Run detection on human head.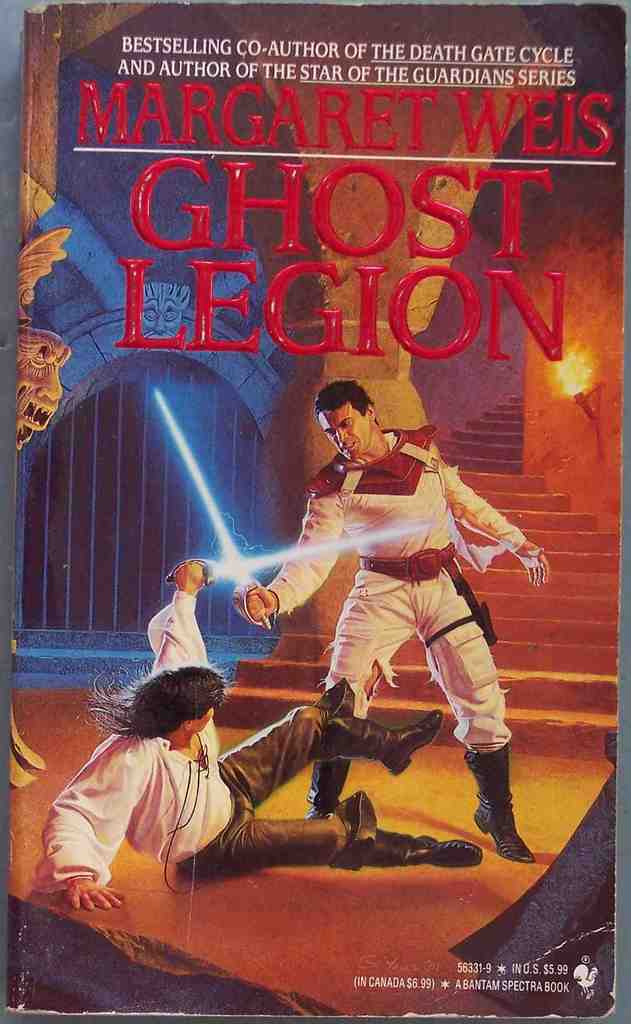
Result: bbox=[102, 675, 233, 757].
